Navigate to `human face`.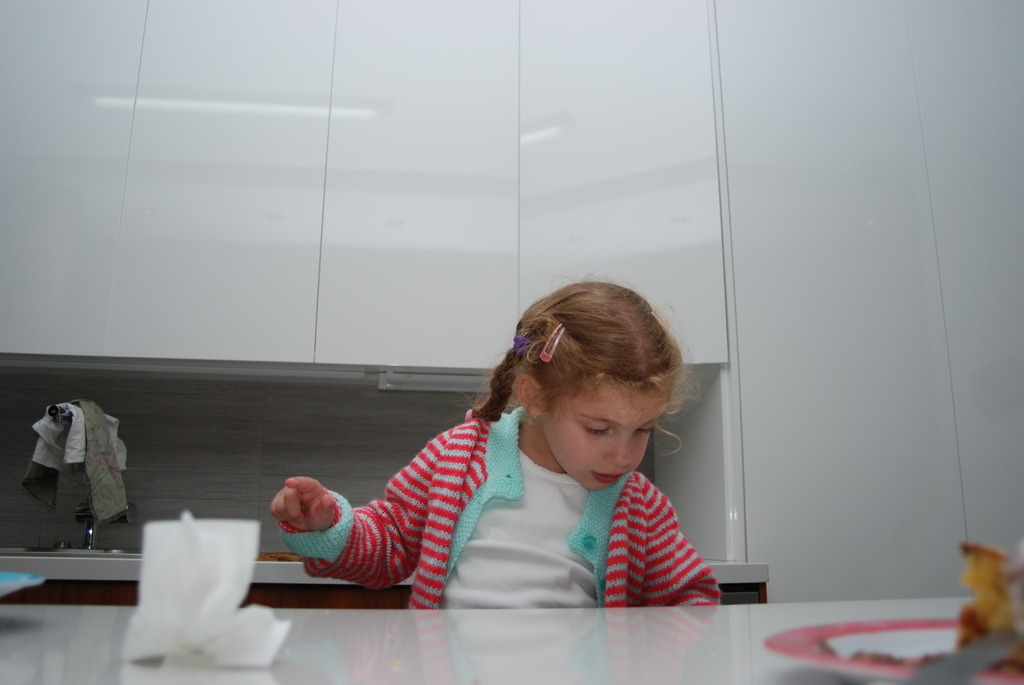
Navigation target: region(548, 388, 662, 491).
